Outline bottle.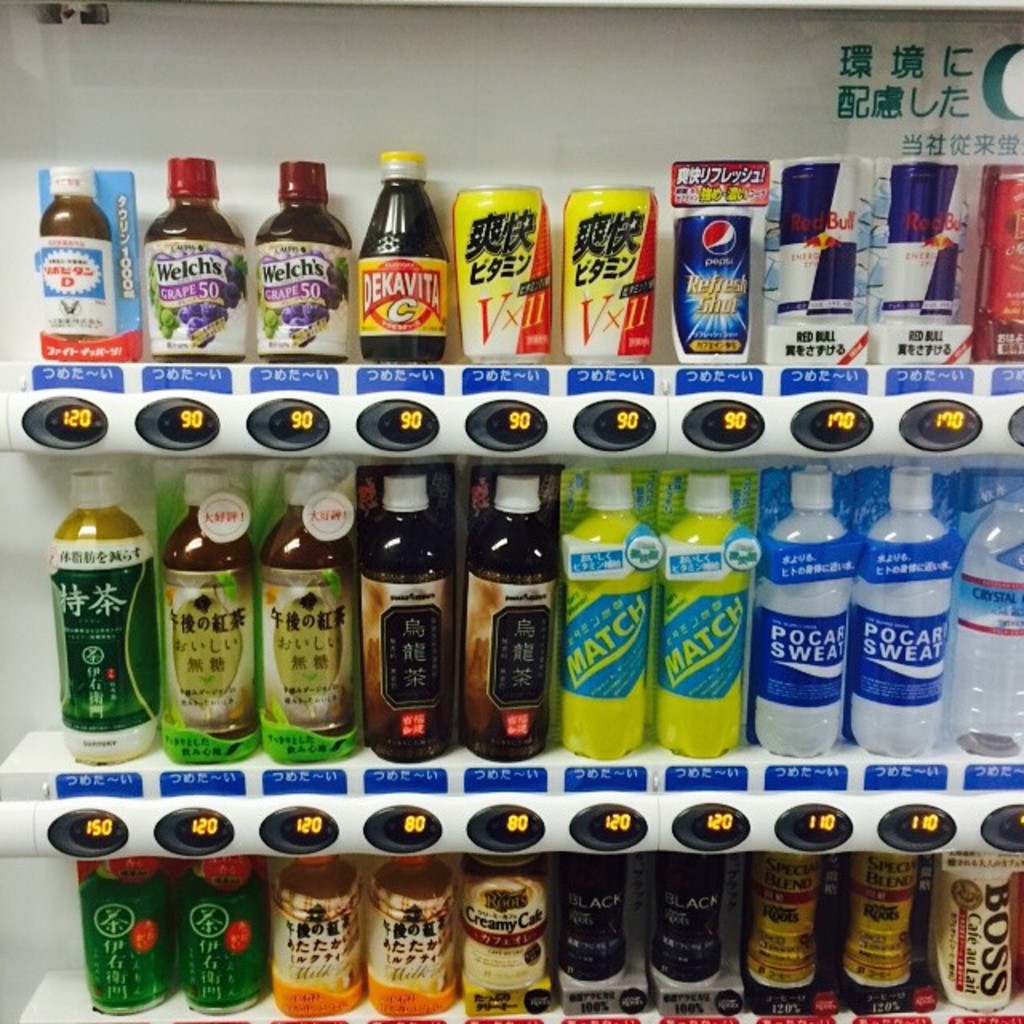
Outline: pyautogui.locateOnScreen(136, 150, 250, 363).
